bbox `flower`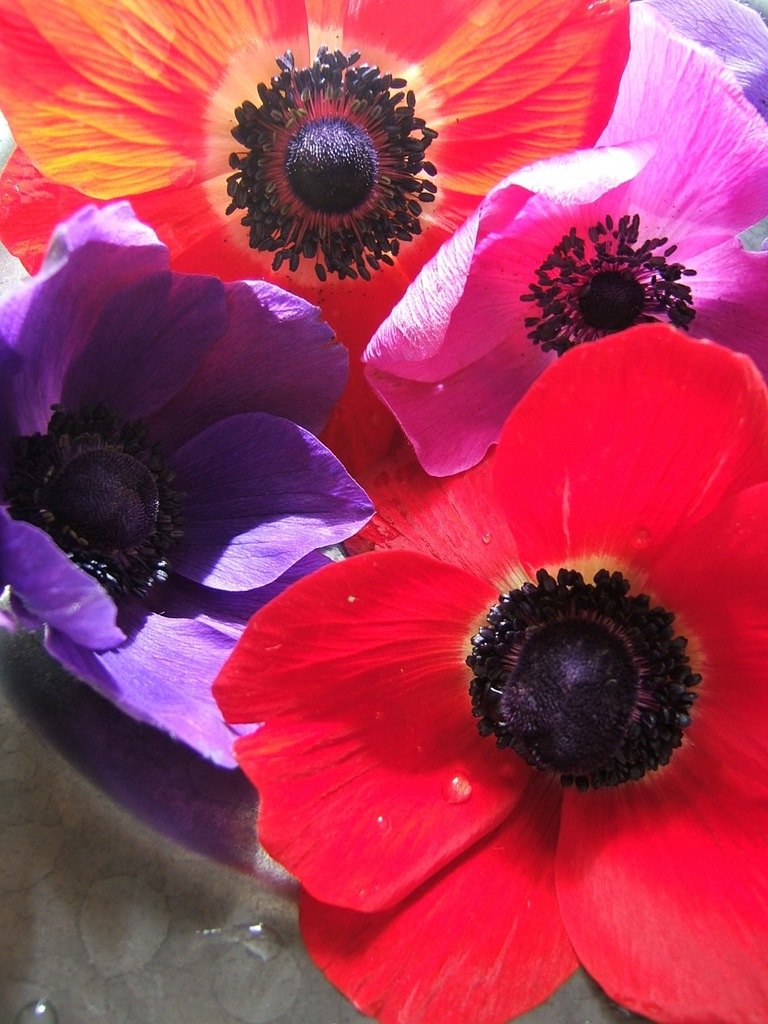
pyautogui.locateOnScreen(0, 198, 384, 779)
